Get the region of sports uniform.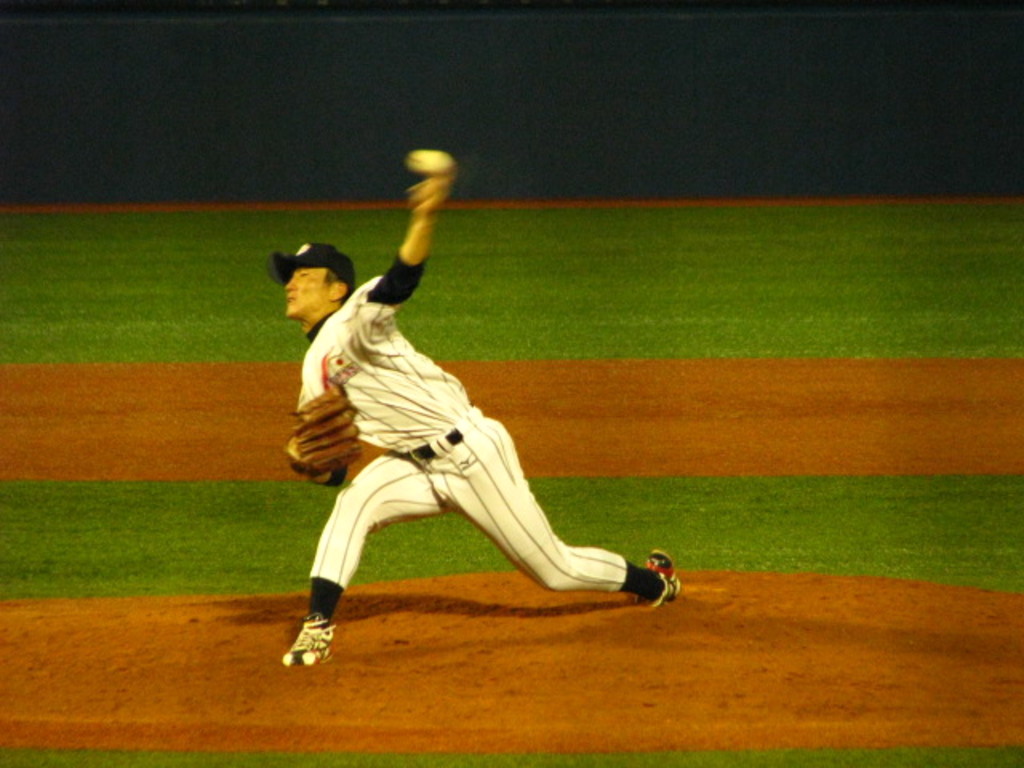
<bbox>277, 253, 670, 630</bbox>.
